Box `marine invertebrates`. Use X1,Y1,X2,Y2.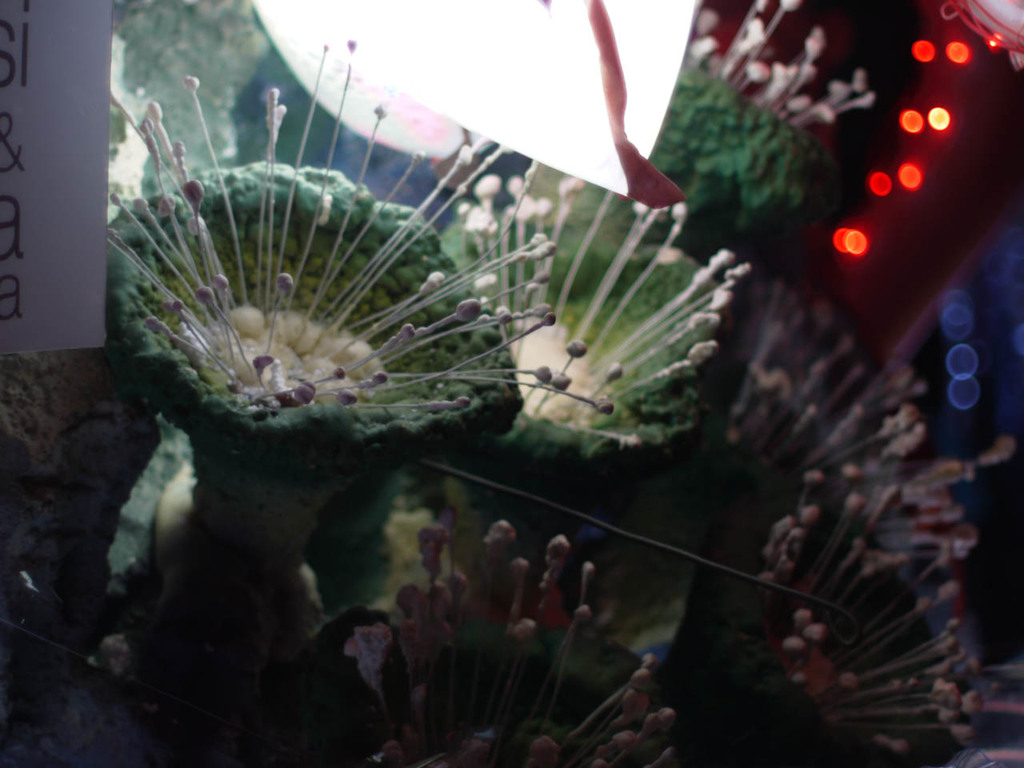
694,240,994,510.
